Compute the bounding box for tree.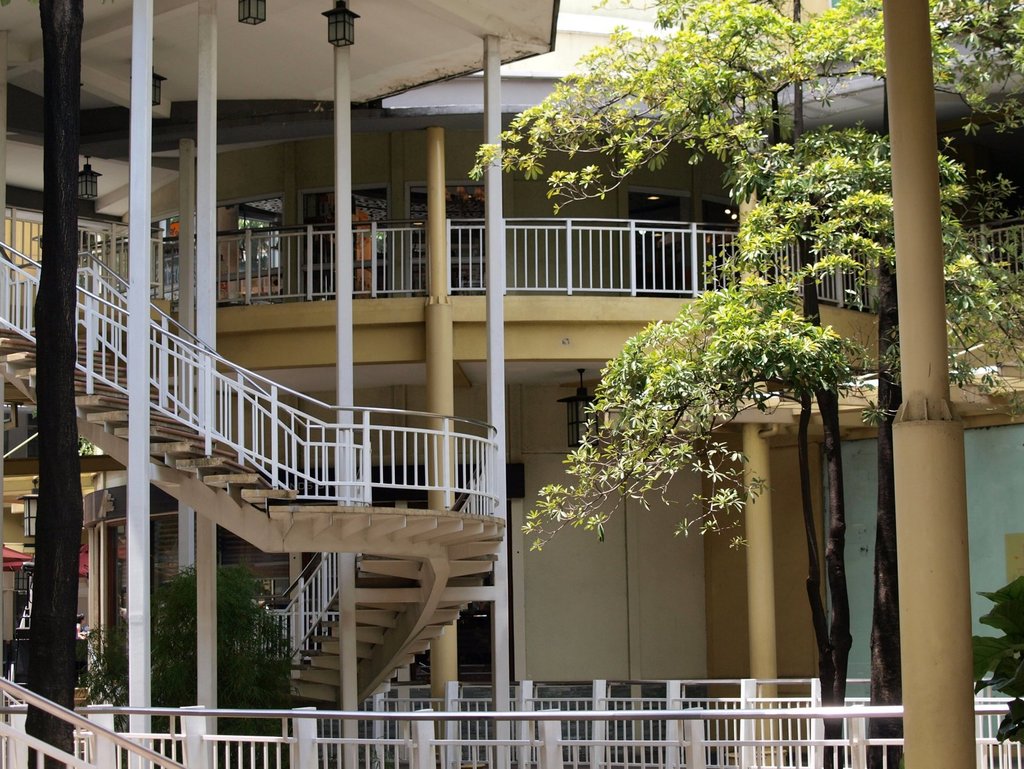
468 0 1023 767.
